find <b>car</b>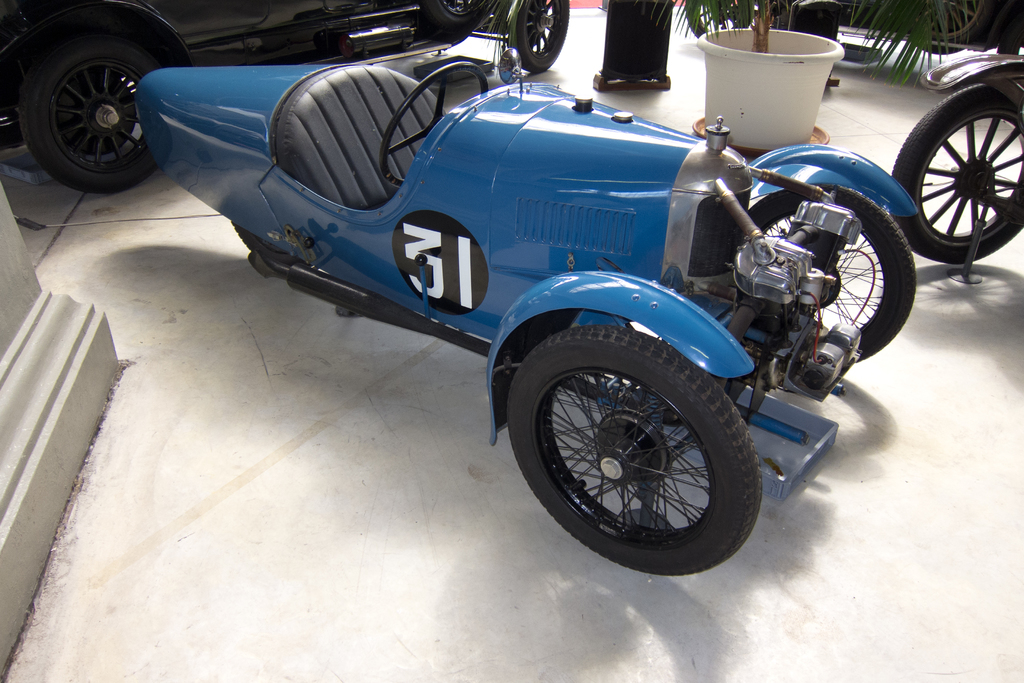
{"x1": 0, "y1": 0, "x2": 568, "y2": 193}
